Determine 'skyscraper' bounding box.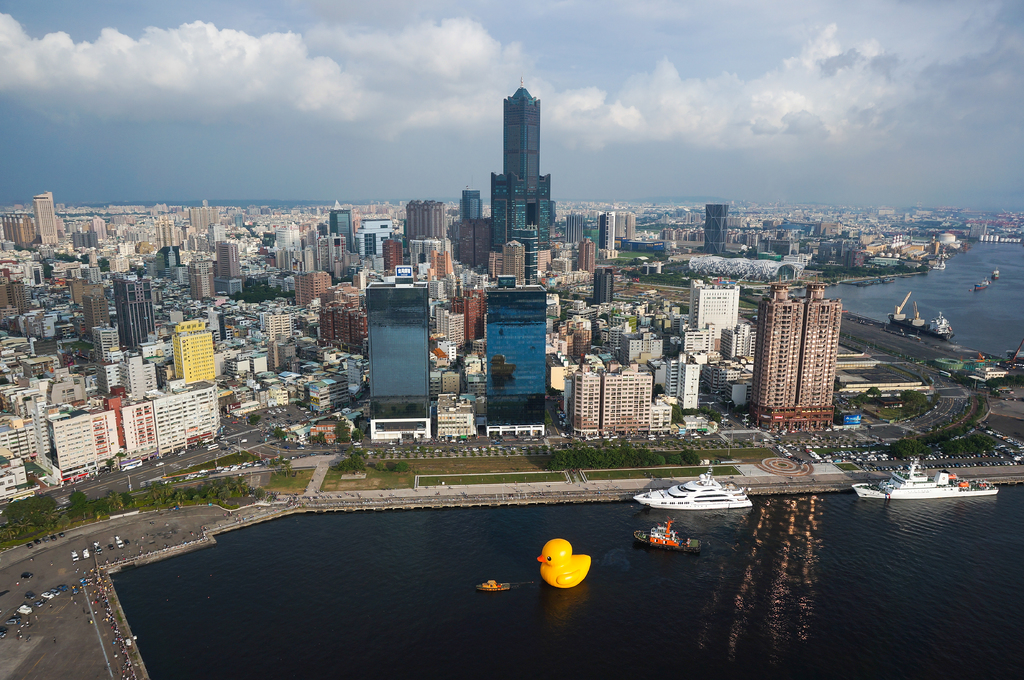
Determined: region(600, 209, 623, 258).
